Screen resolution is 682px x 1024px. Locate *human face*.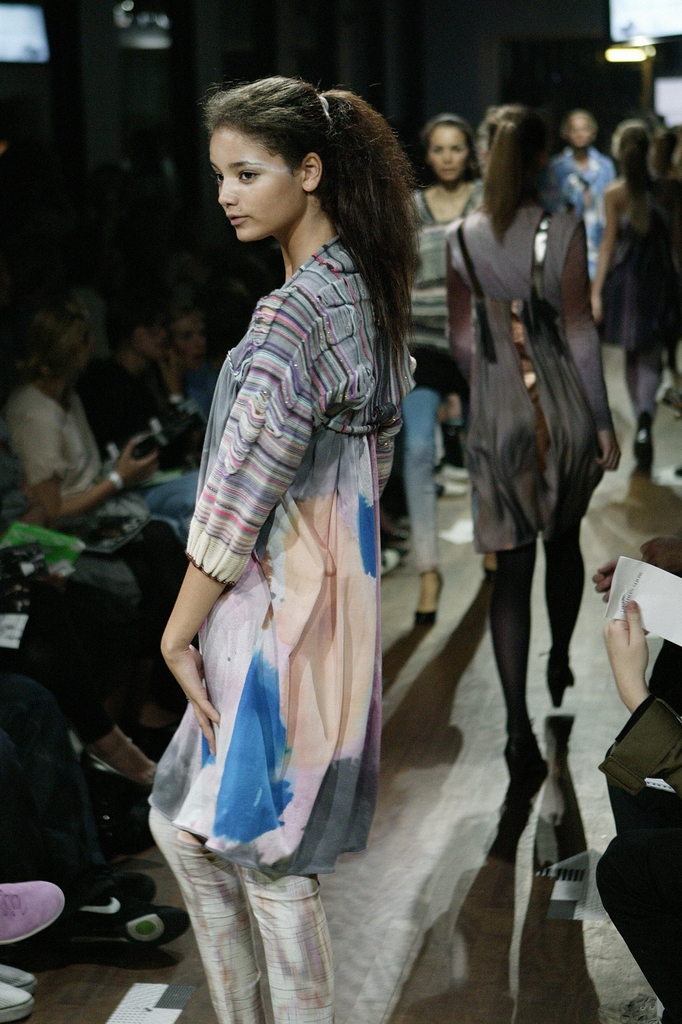
211/123/303/242.
